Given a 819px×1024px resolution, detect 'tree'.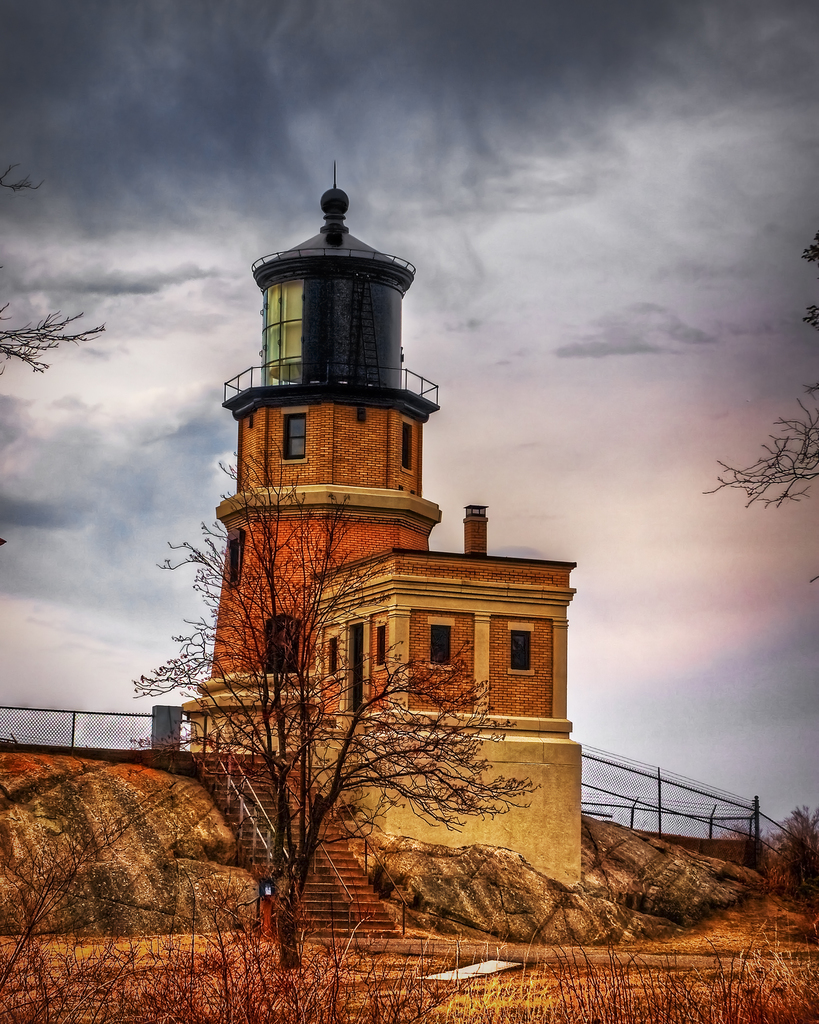
<region>776, 777, 818, 914</region>.
